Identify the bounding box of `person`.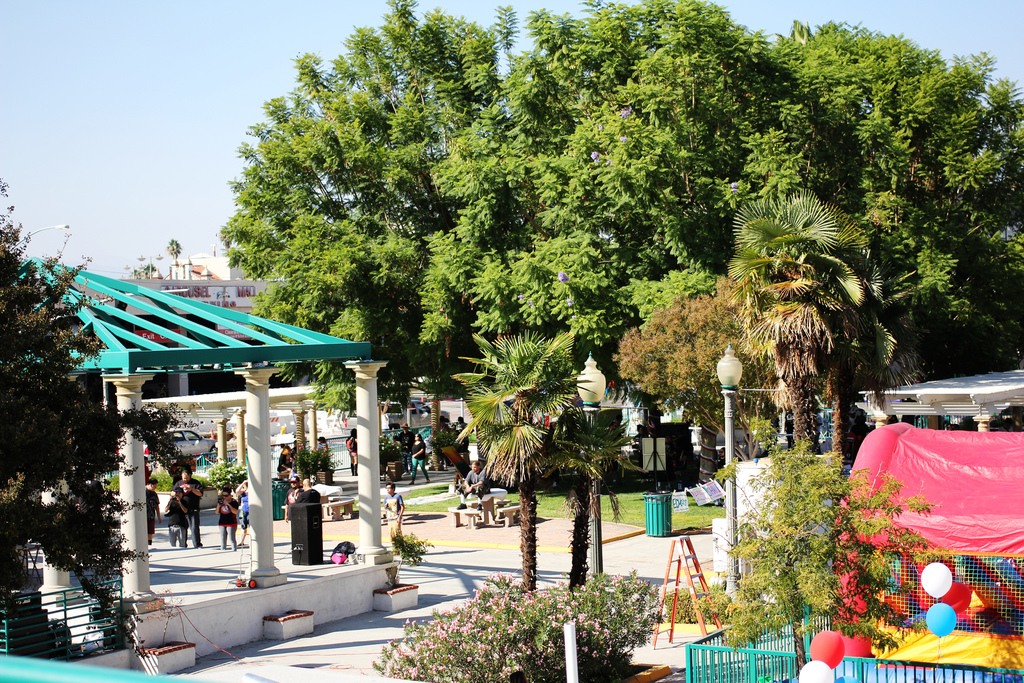
<box>455,454,497,512</box>.
